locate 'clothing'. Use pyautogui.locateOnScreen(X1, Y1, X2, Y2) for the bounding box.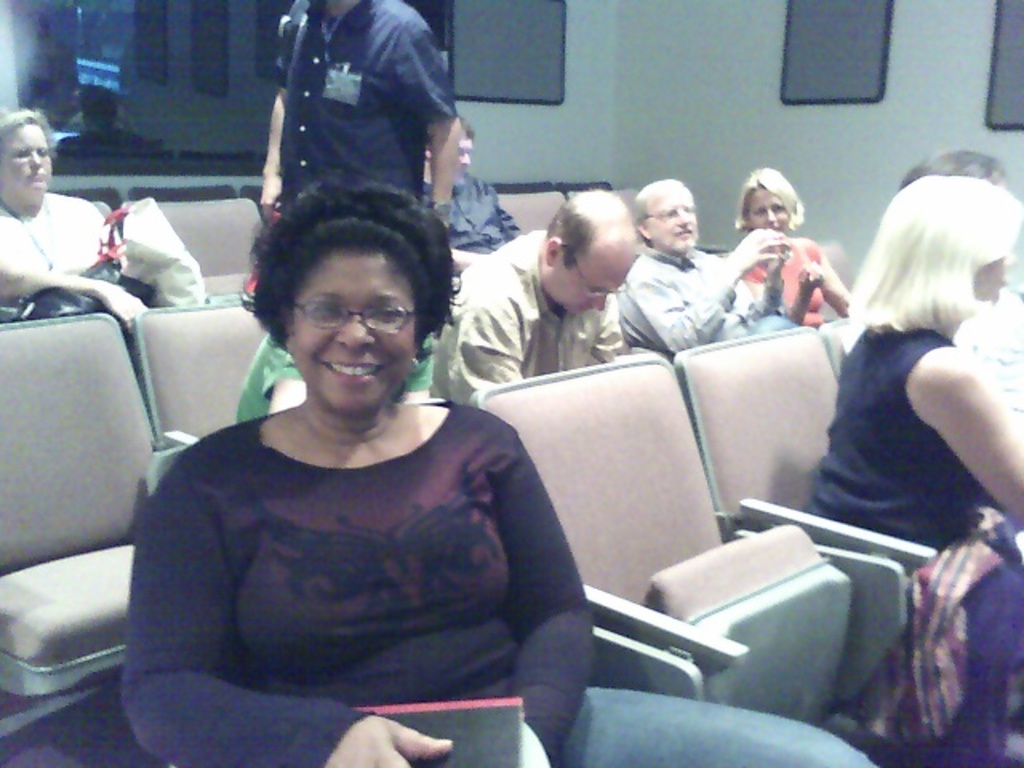
pyautogui.locateOnScreen(10, 200, 168, 314).
